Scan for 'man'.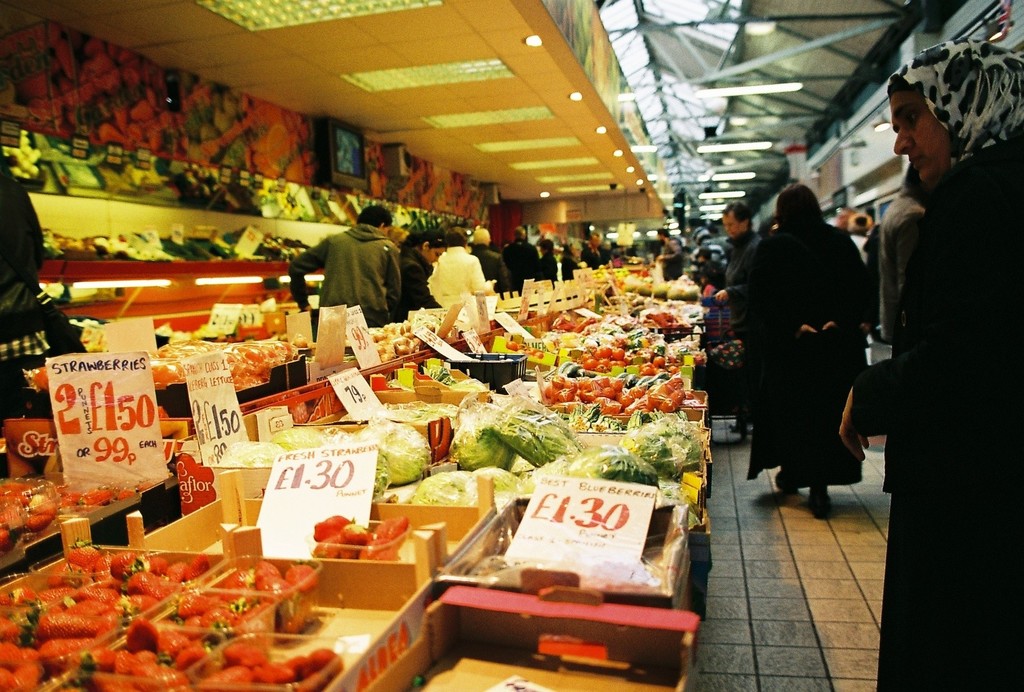
Scan result: BBox(285, 208, 404, 324).
